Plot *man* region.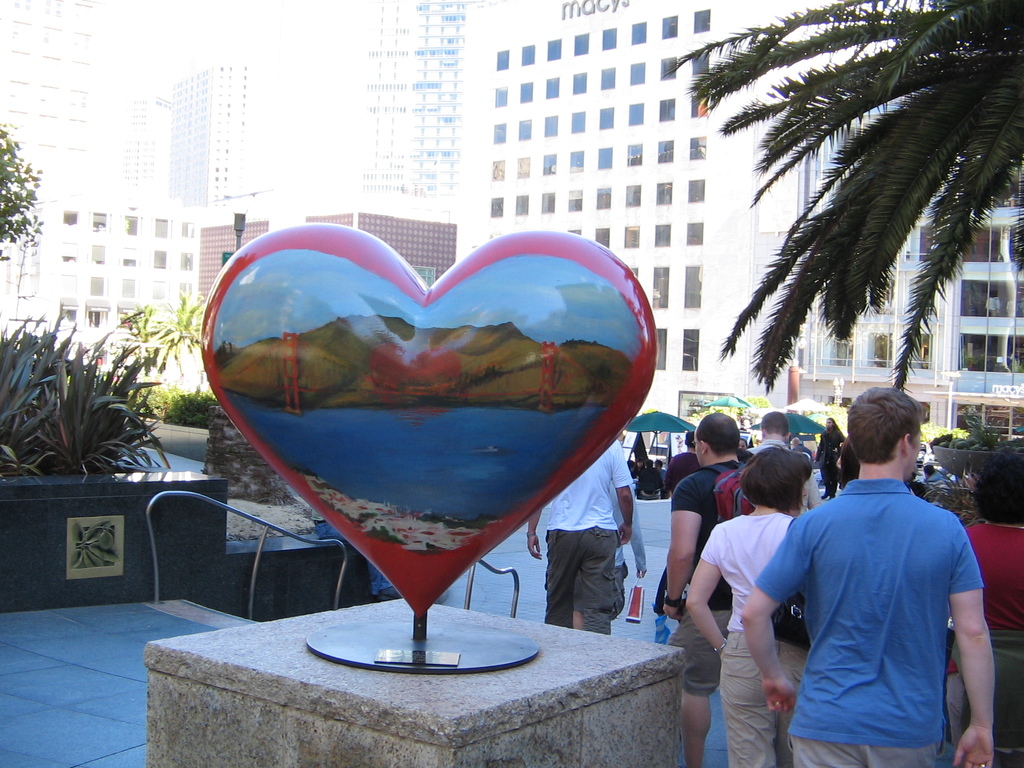
Plotted at (x1=527, y1=433, x2=636, y2=634).
